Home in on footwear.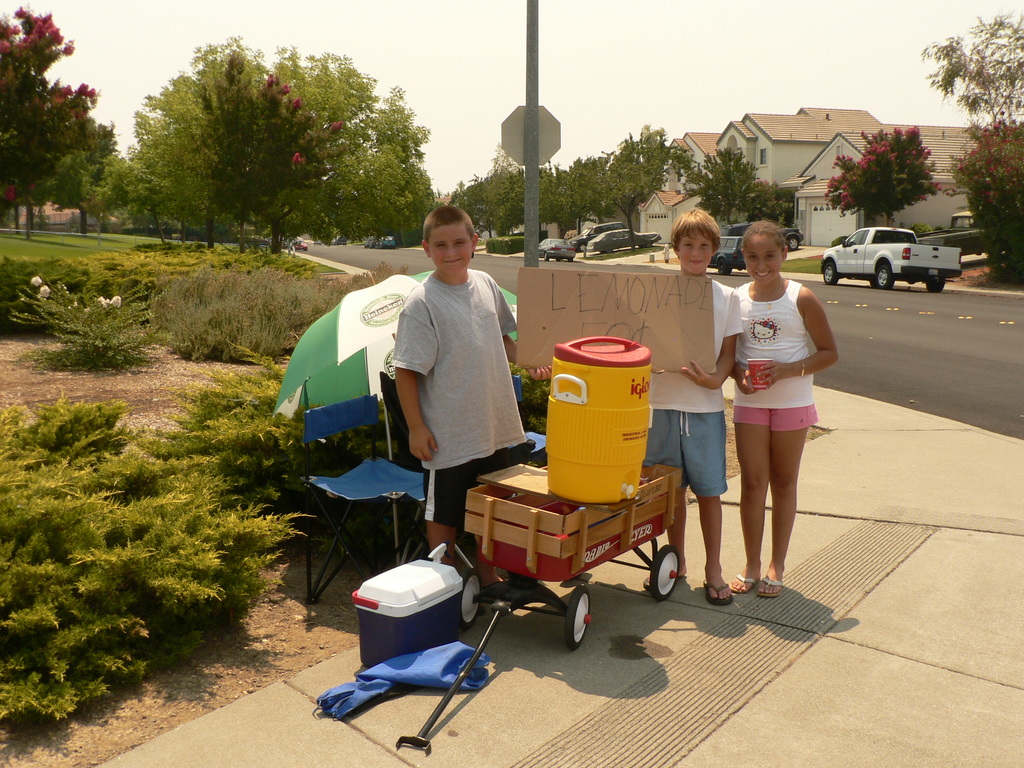
Homed in at bbox=(705, 582, 737, 607).
